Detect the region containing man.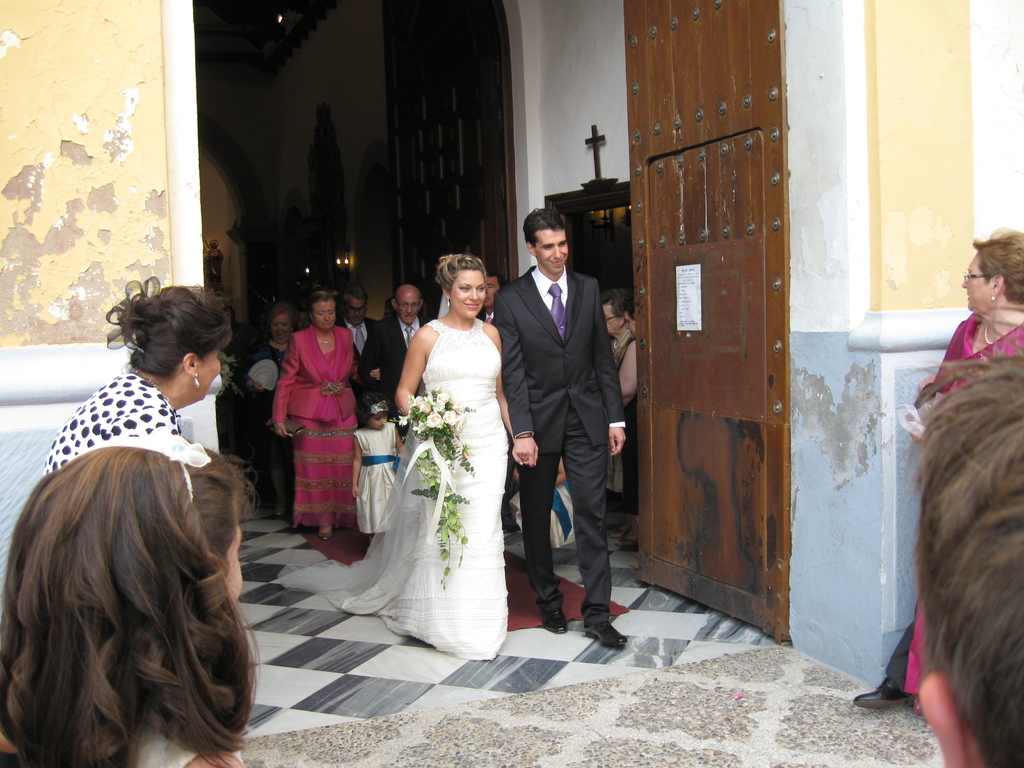
x1=907, y1=349, x2=1023, y2=767.
